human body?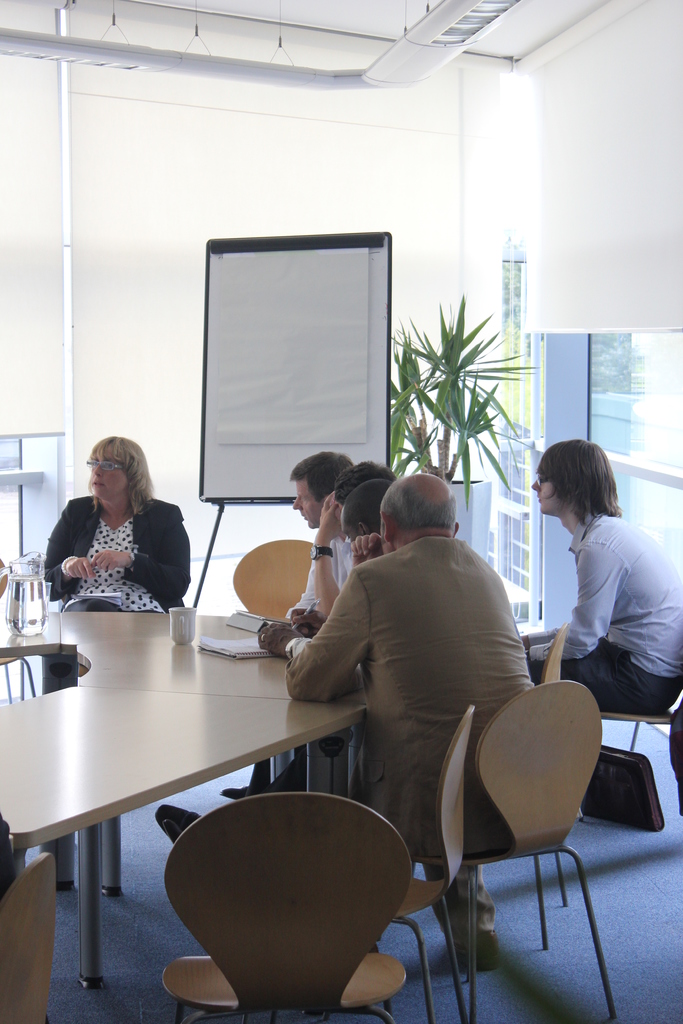
280/451/354/640
